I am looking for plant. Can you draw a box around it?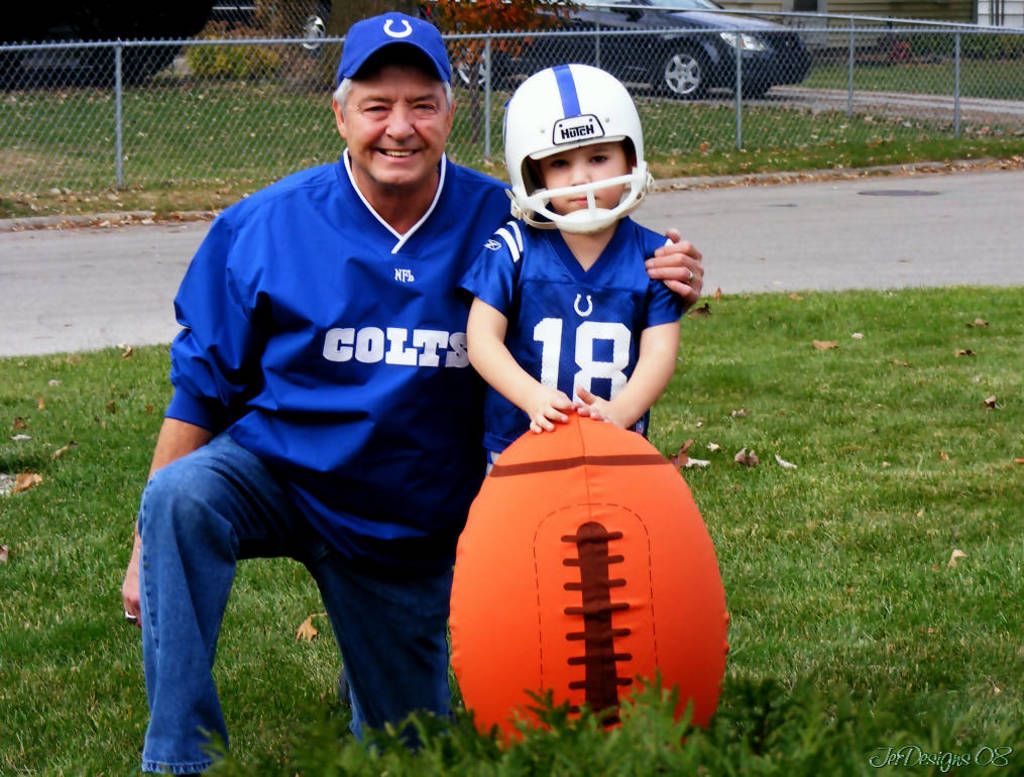
Sure, the bounding box is rect(183, 26, 286, 74).
